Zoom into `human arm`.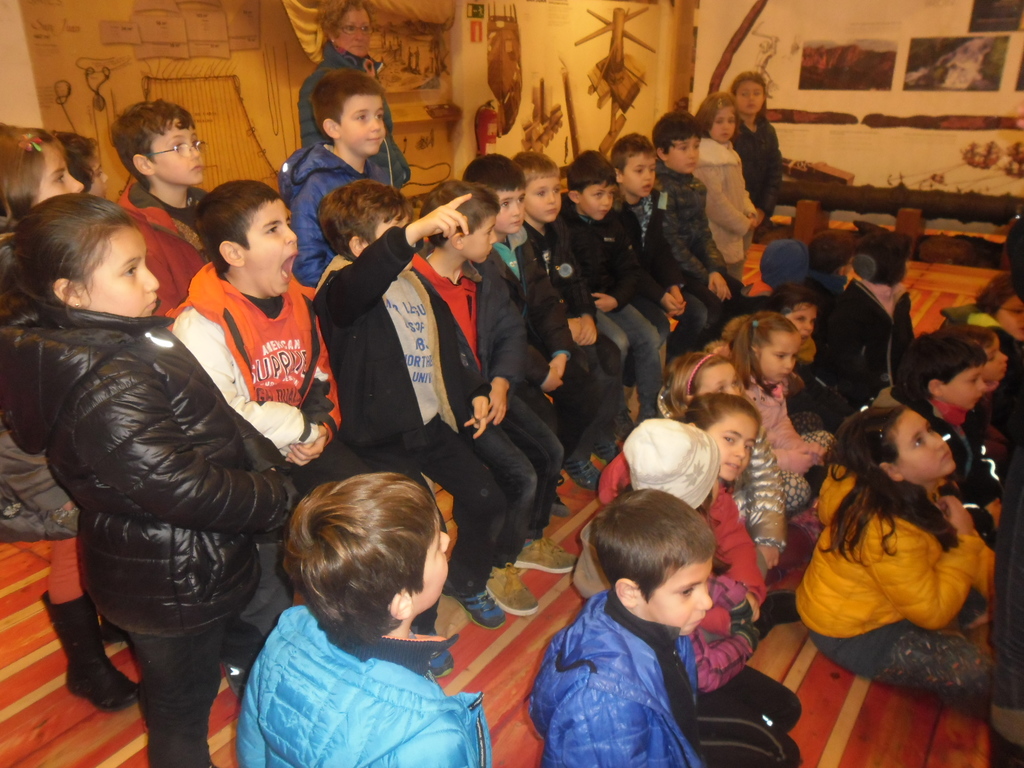
Zoom target: <region>845, 481, 991, 627</region>.
